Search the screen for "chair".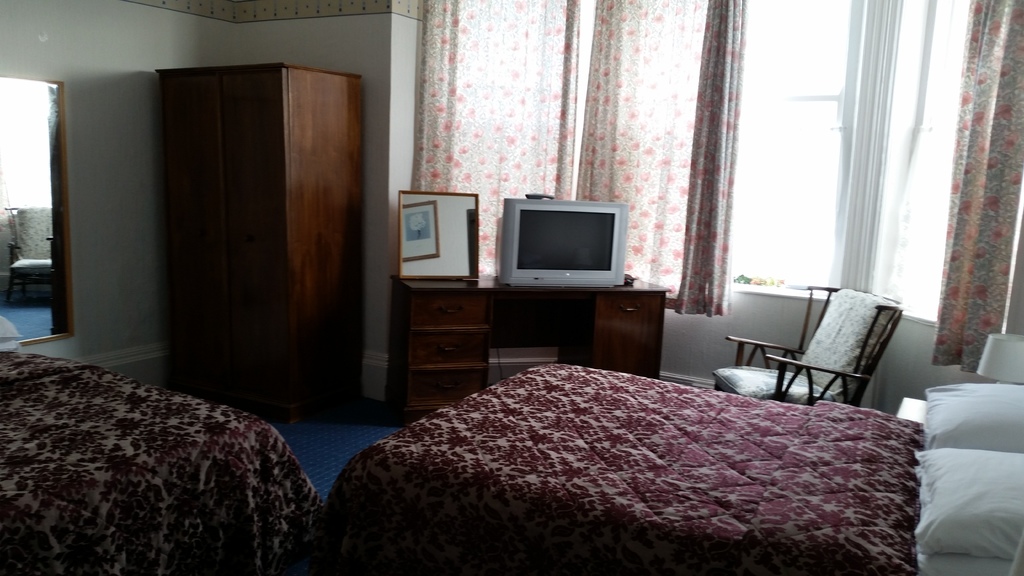
Found at [x1=717, y1=275, x2=860, y2=389].
